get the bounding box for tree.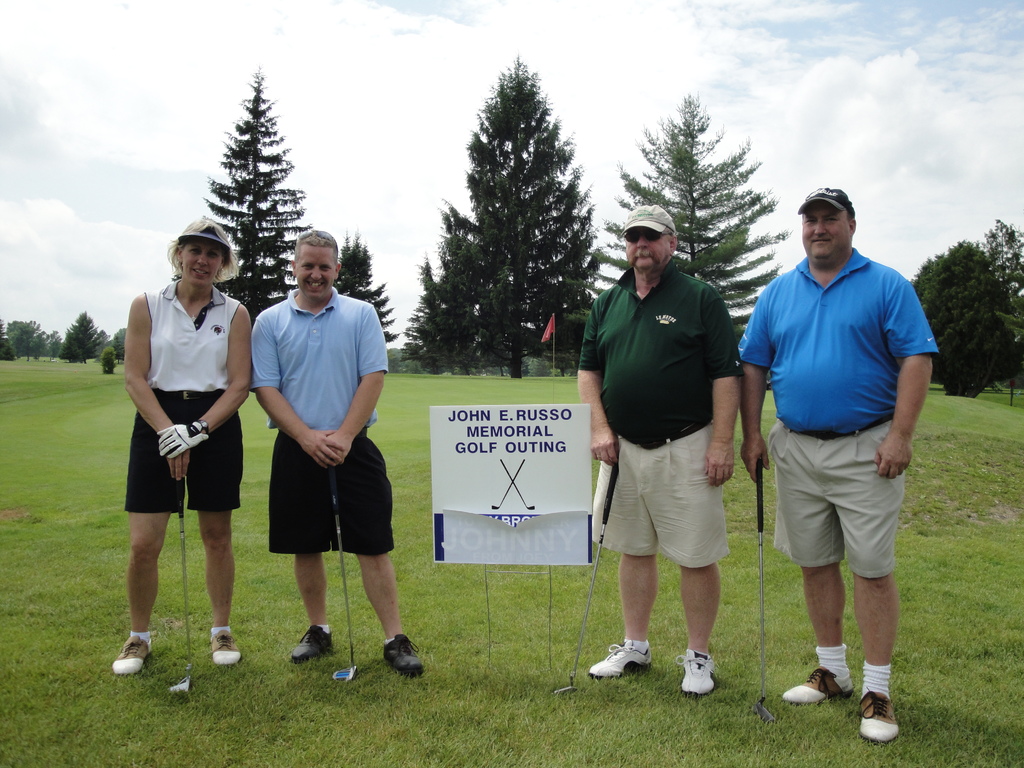
pyautogui.locateOnScreen(593, 84, 797, 352).
